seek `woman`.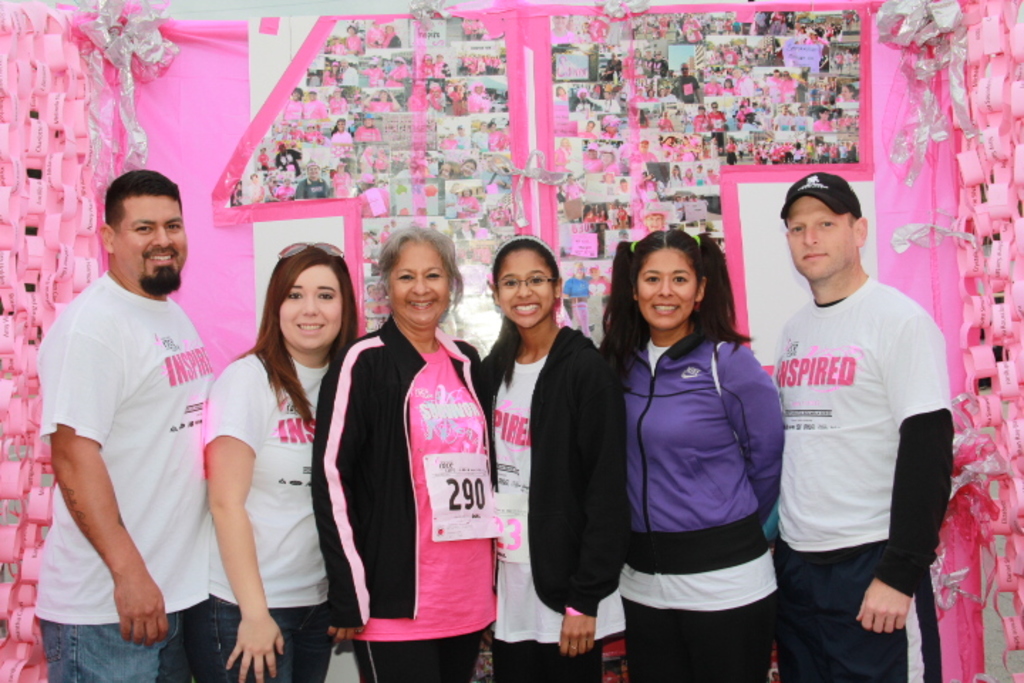
724 137 742 166.
